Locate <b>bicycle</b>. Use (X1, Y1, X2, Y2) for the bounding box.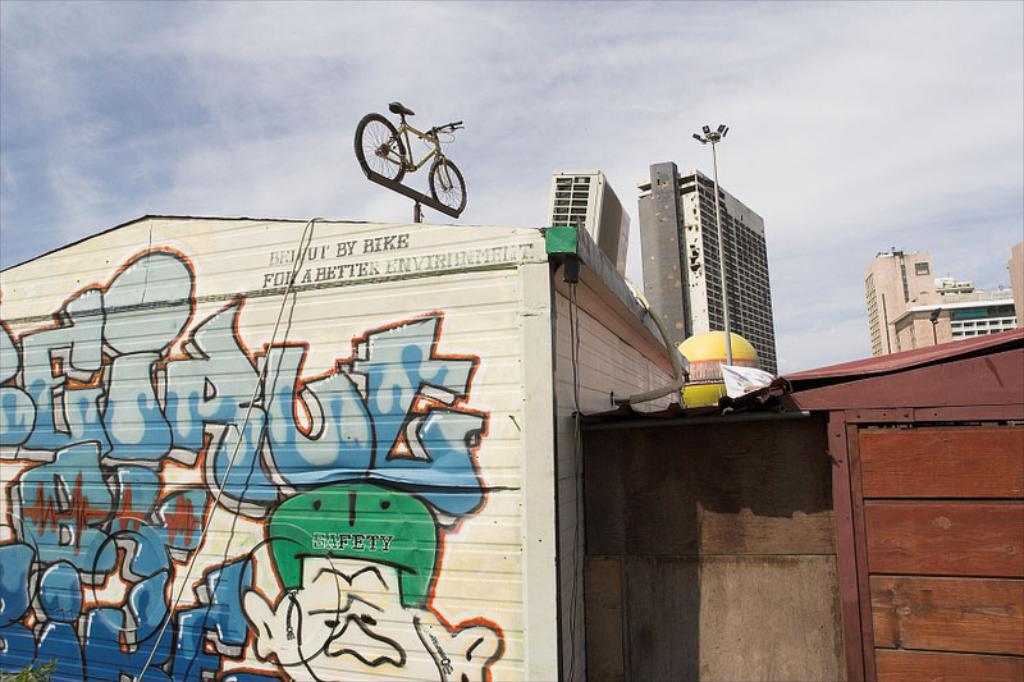
(347, 100, 467, 211).
